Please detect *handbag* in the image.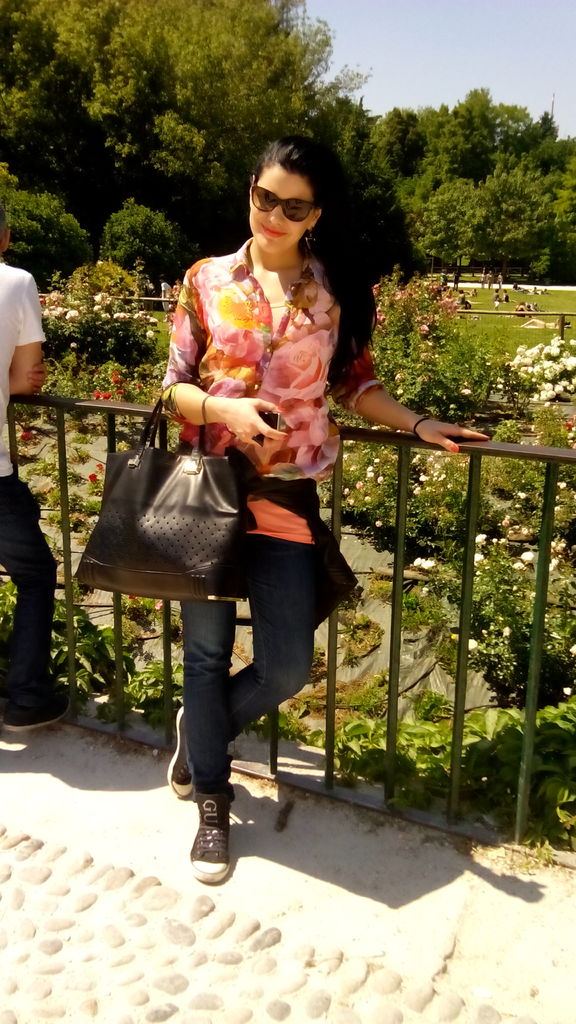
box(72, 378, 260, 600).
